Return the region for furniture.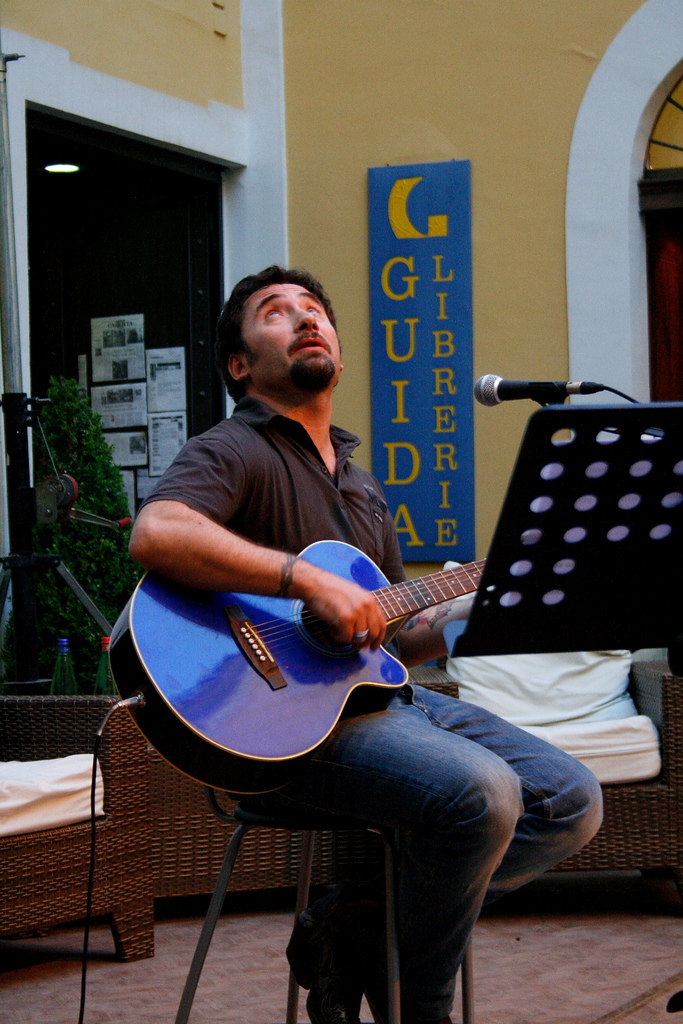
pyautogui.locateOnScreen(0, 691, 162, 968).
